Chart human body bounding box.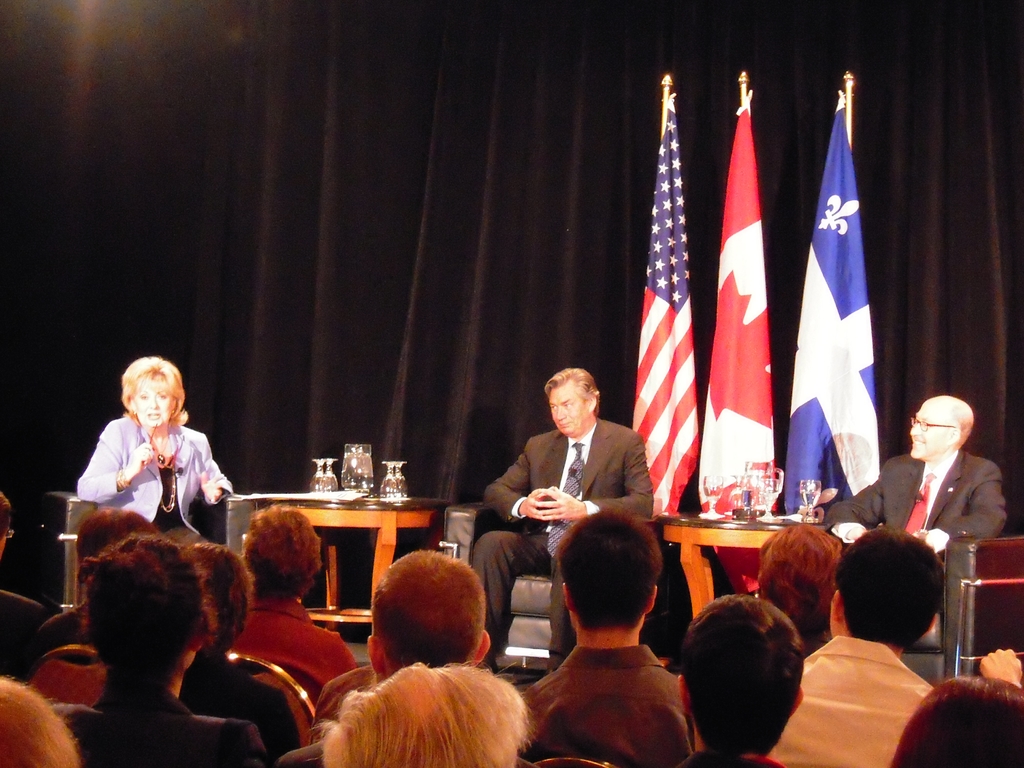
Charted: 182 545 296 762.
